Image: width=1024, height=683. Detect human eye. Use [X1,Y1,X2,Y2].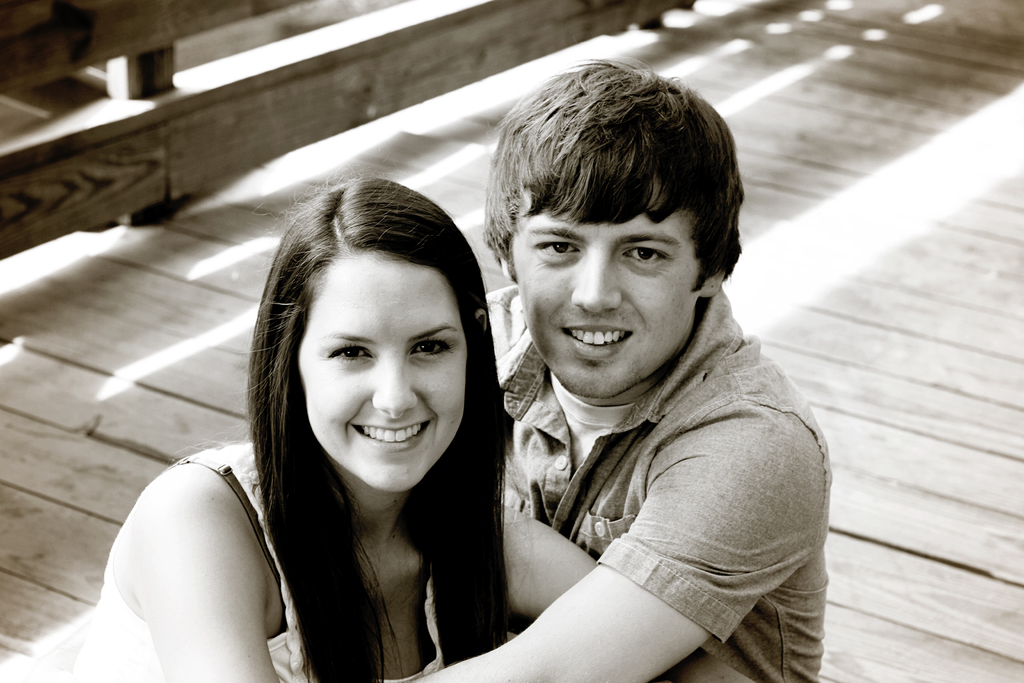
[325,336,372,362].
